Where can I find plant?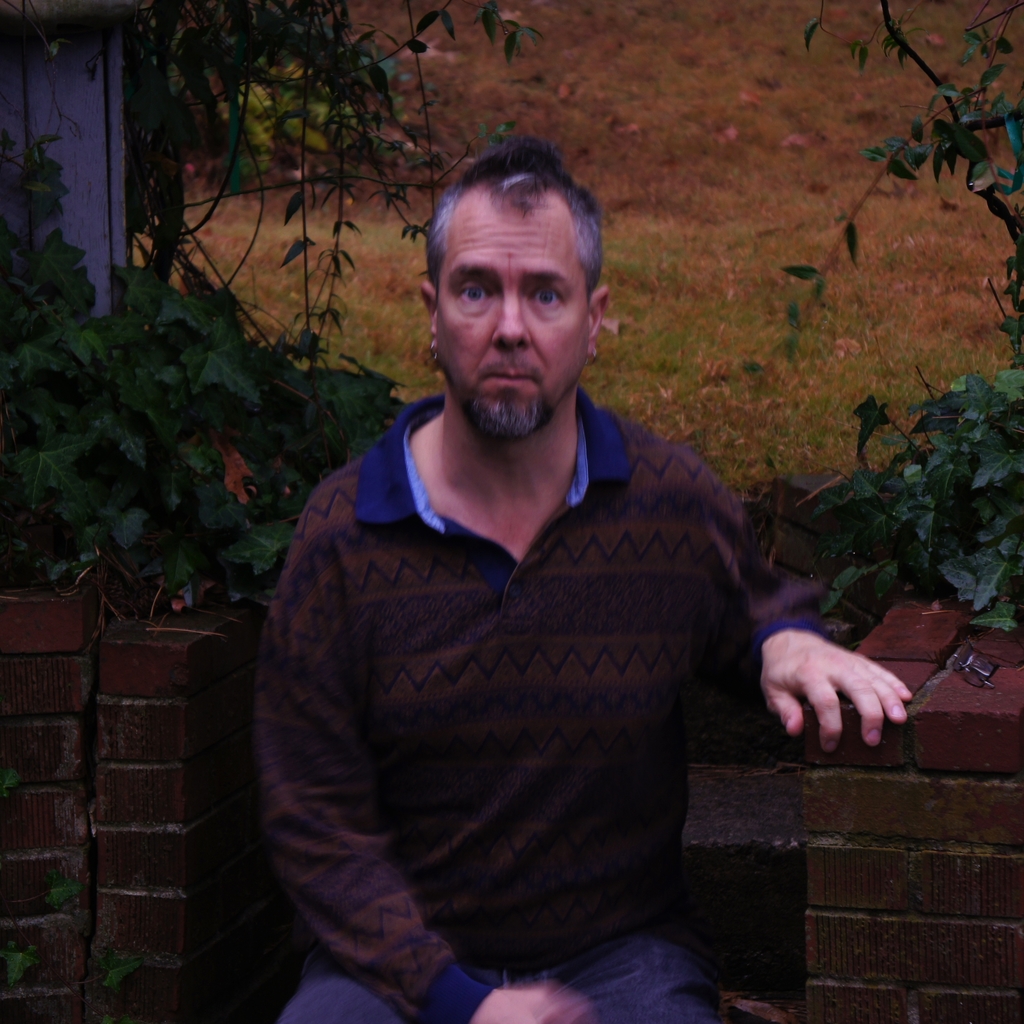
You can find it at box=[0, 0, 578, 628].
